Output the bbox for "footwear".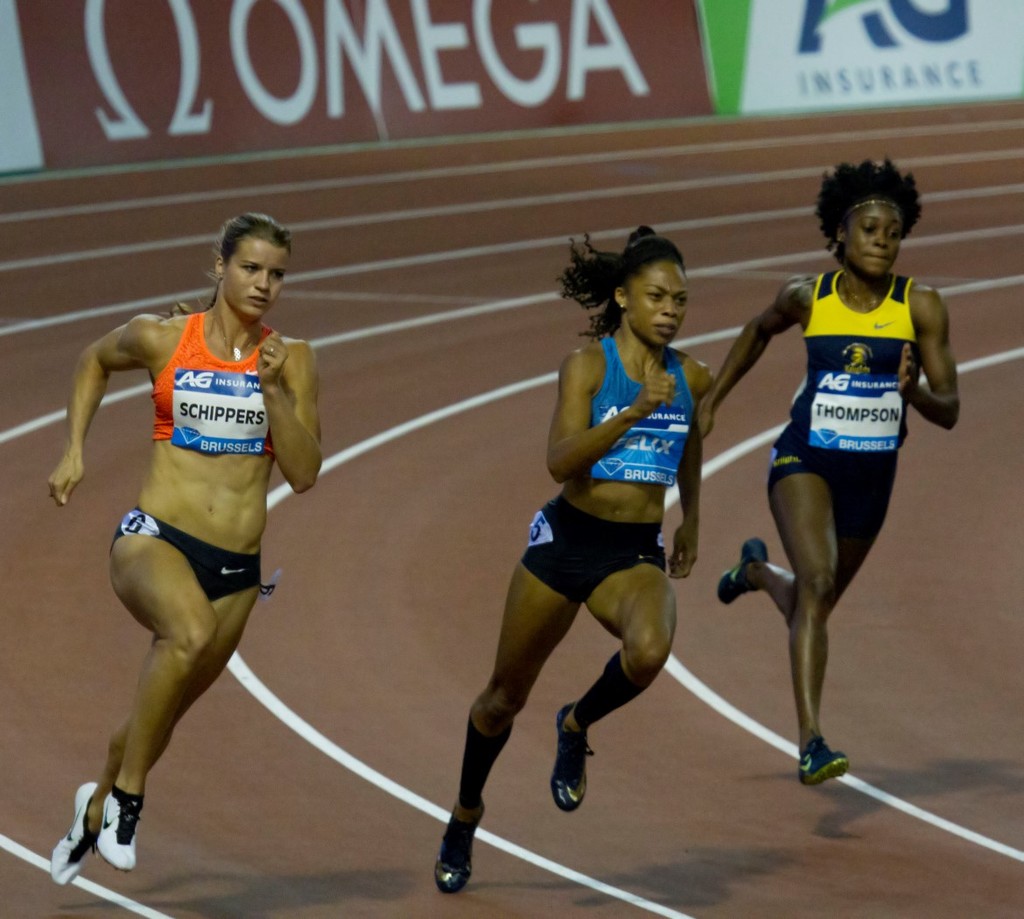
region(546, 703, 600, 812).
